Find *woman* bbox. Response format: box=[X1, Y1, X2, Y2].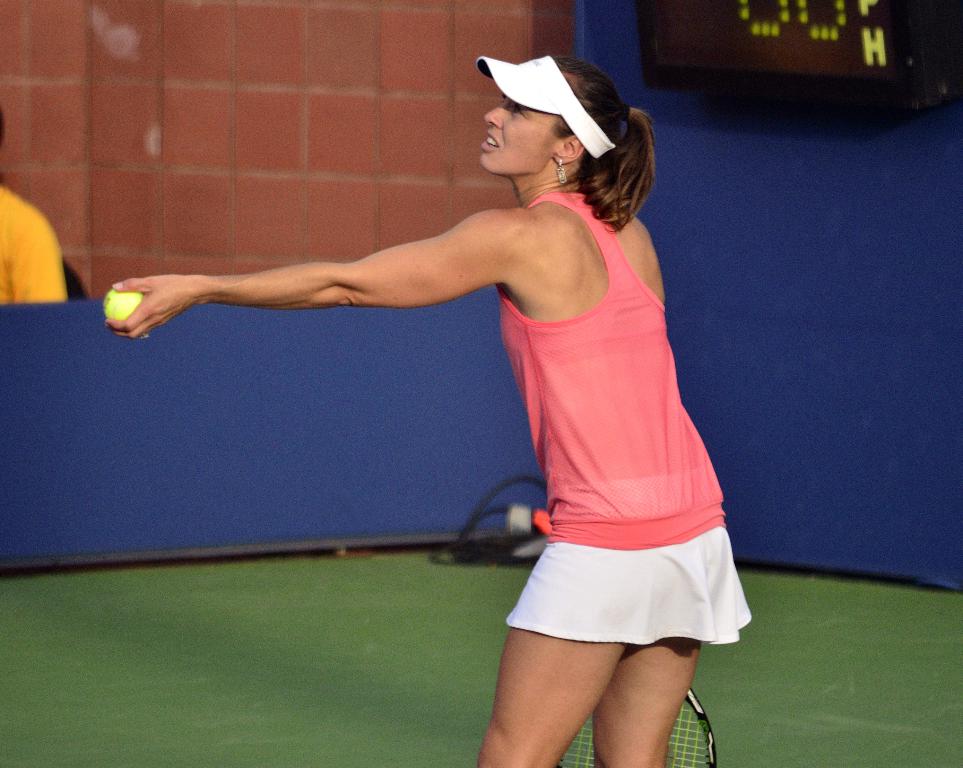
box=[222, 35, 718, 754].
